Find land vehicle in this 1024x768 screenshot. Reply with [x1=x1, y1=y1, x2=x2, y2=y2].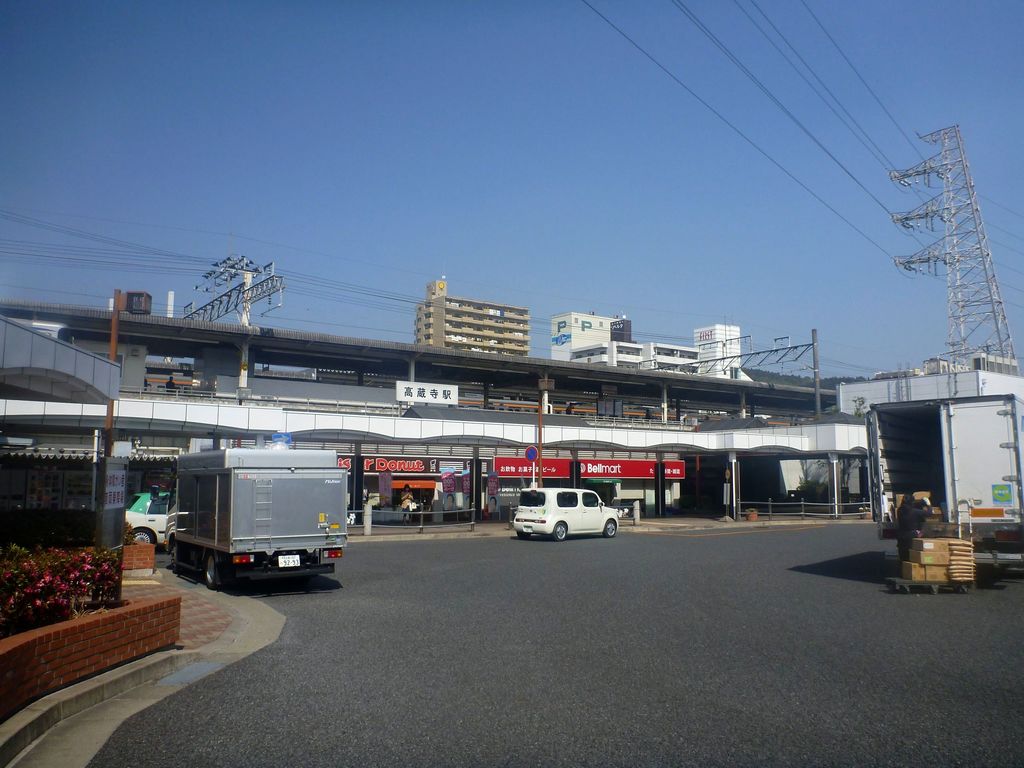
[x1=129, y1=490, x2=173, y2=547].
